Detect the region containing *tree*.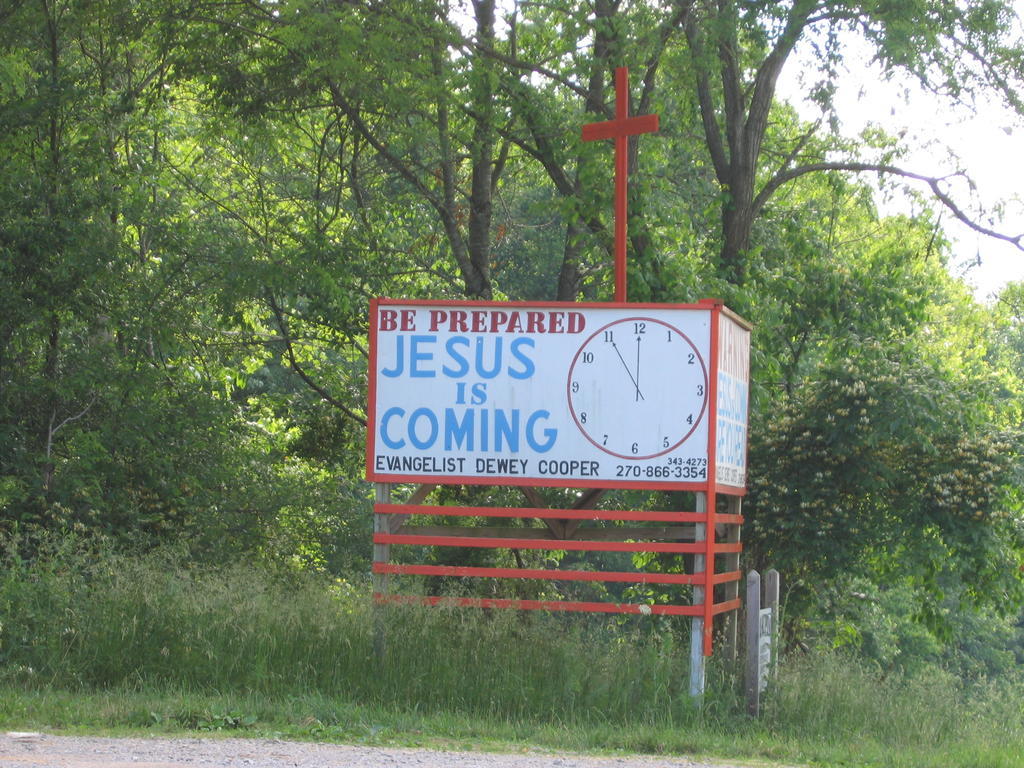
0/0/148/579.
